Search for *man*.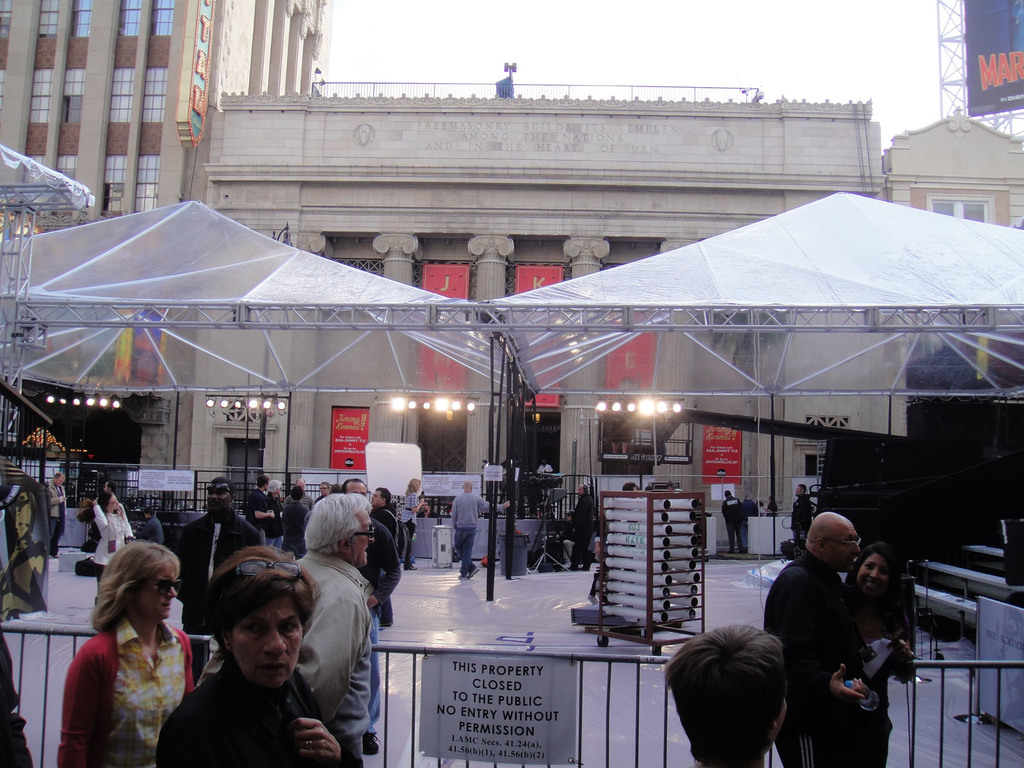
Found at bbox=(315, 483, 332, 511).
